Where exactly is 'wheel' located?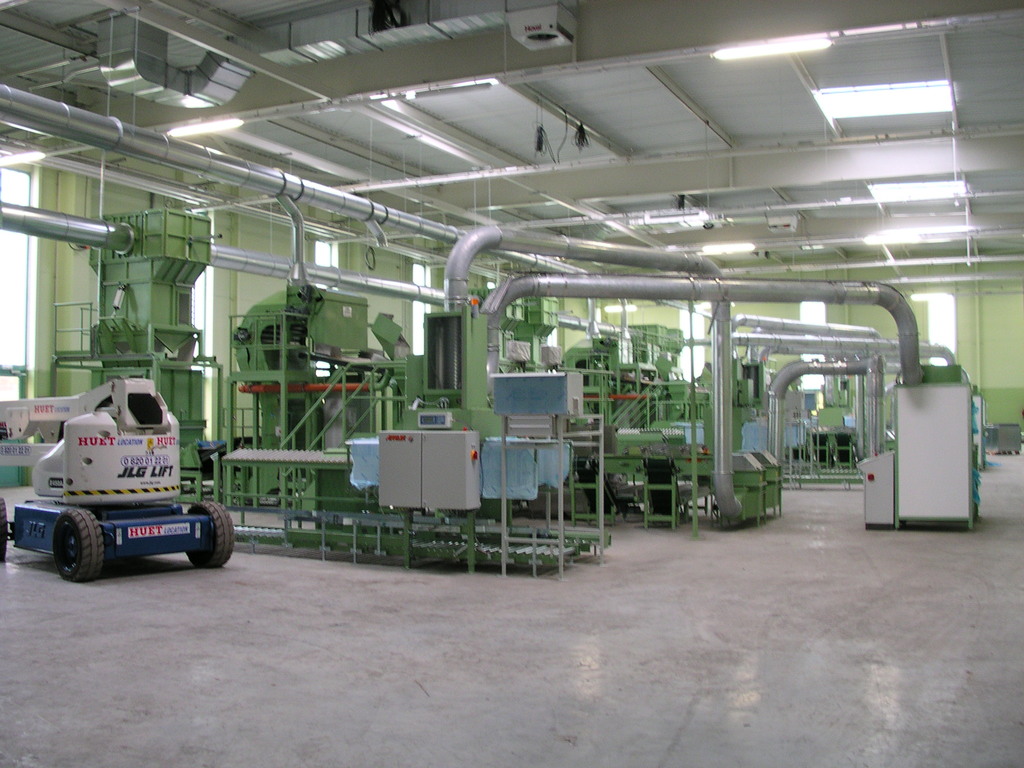
Its bounding box is rect(28, 502, 109, 582).
